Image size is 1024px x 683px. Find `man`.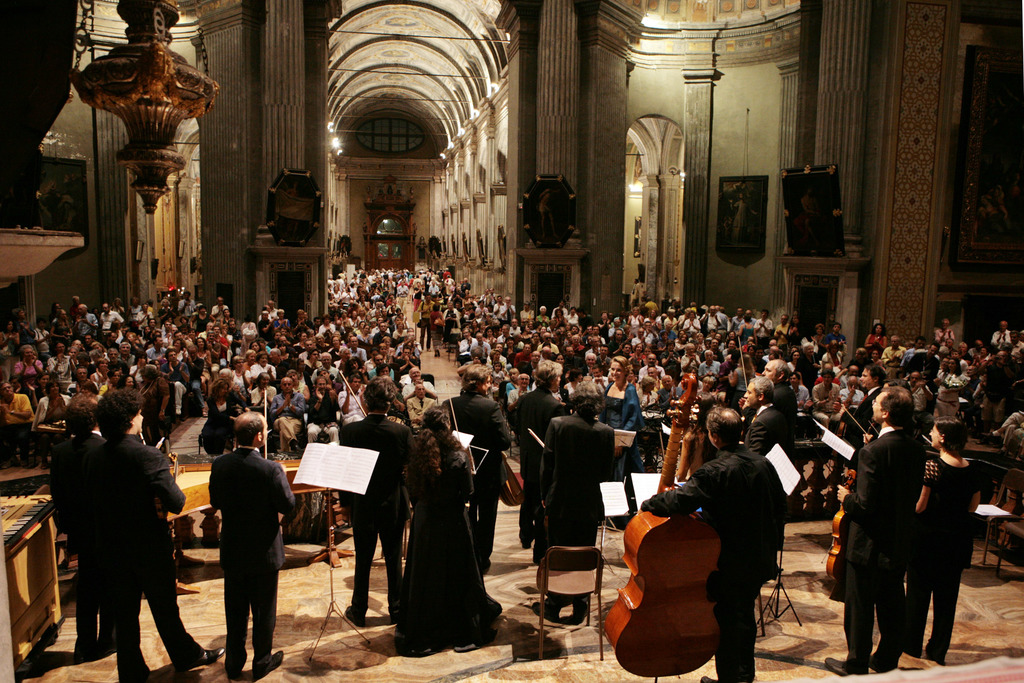
detection(211, 406, 301, 682).
